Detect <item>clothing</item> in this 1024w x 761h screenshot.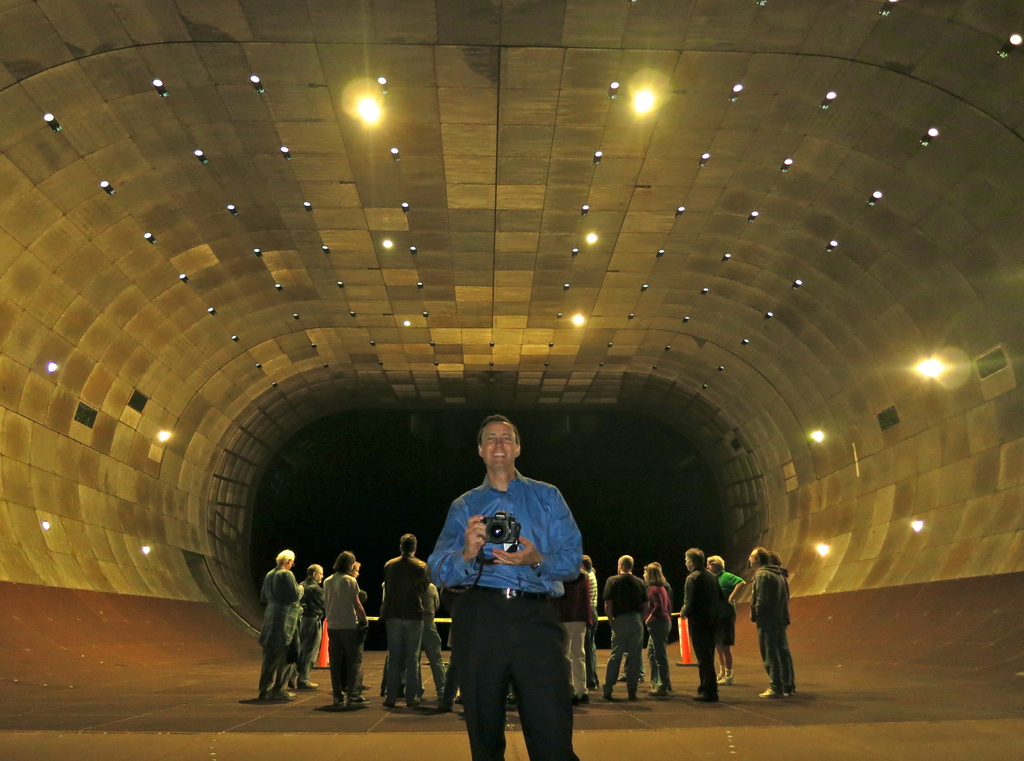
Detection: l=383, t=551, r=428, b=705.
